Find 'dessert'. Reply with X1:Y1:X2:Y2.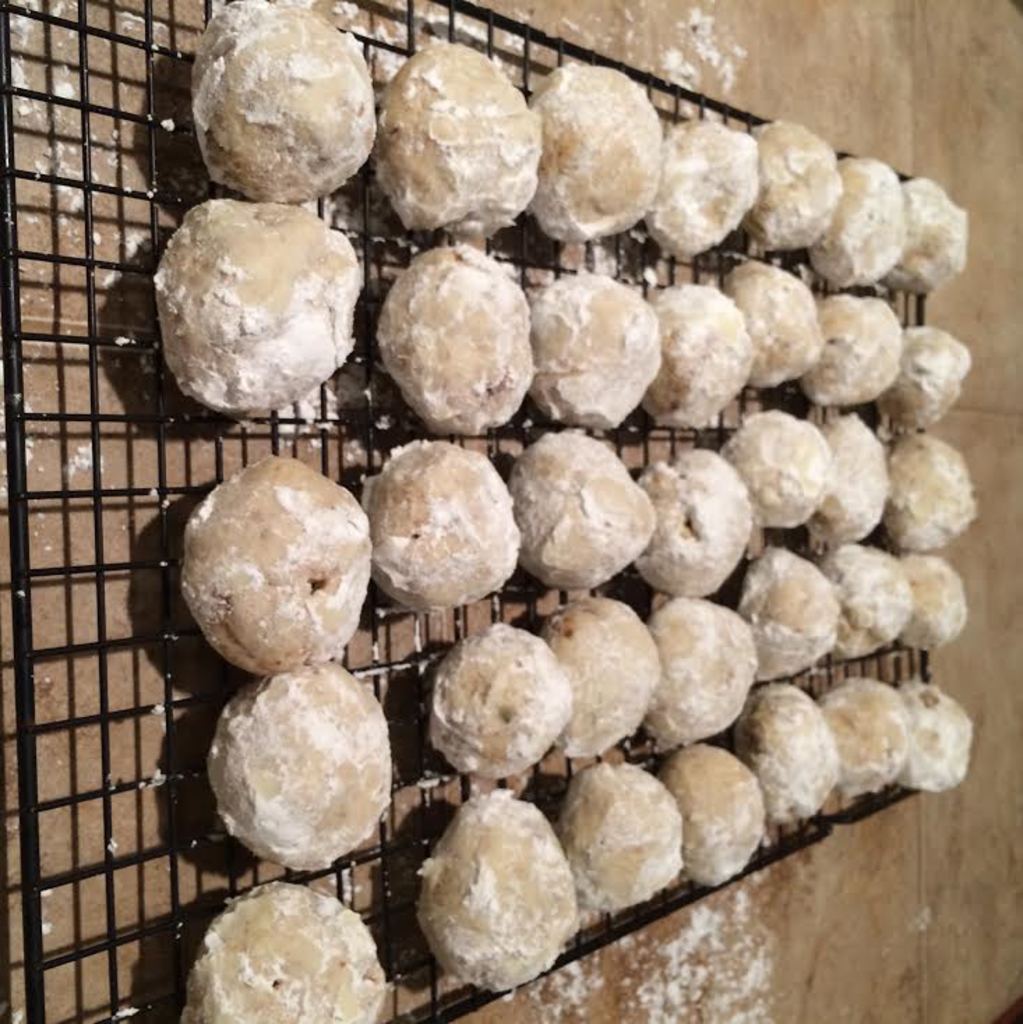
183:884:389:1023.
